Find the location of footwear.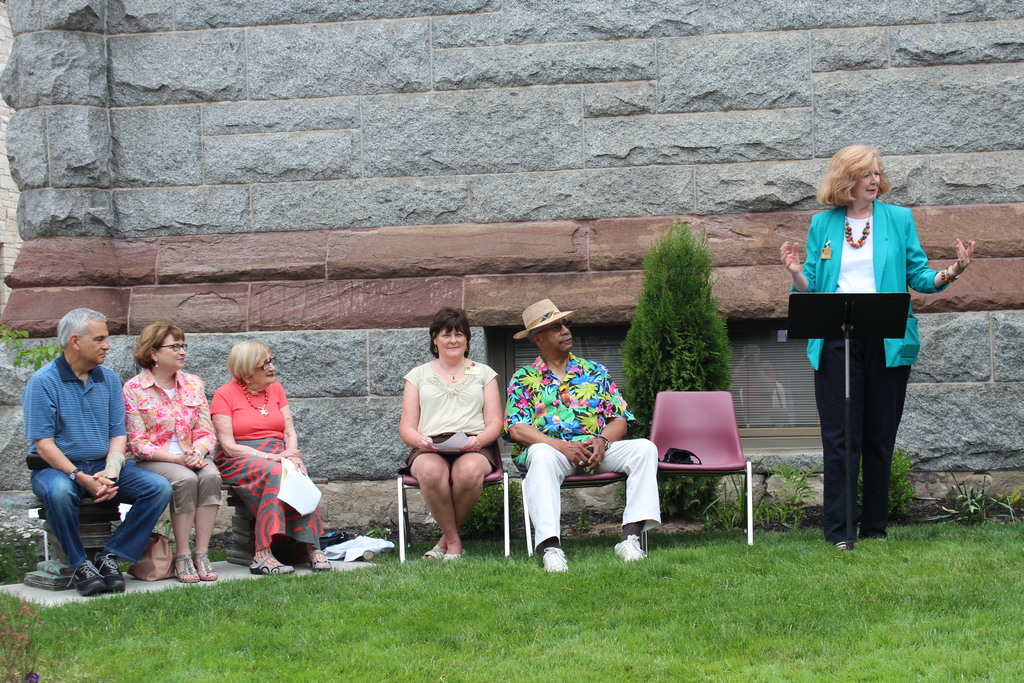
Location: 99:557:130:591.
